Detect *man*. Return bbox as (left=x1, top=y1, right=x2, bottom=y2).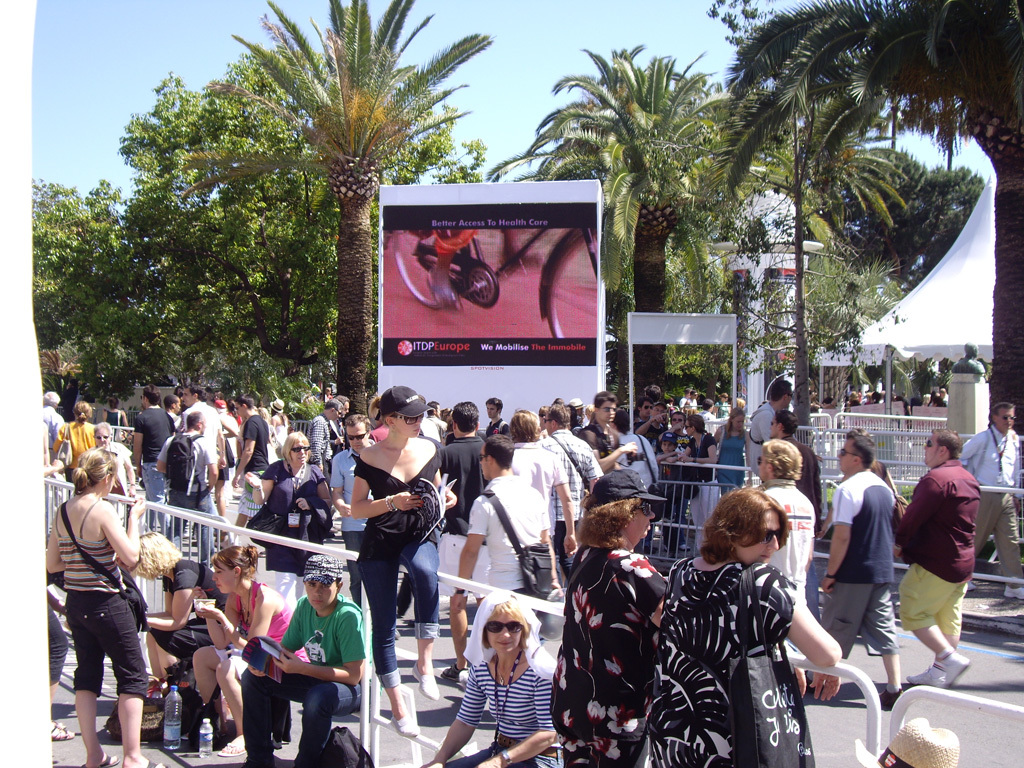
(left=177, top=382, right=237, bottom=537).
